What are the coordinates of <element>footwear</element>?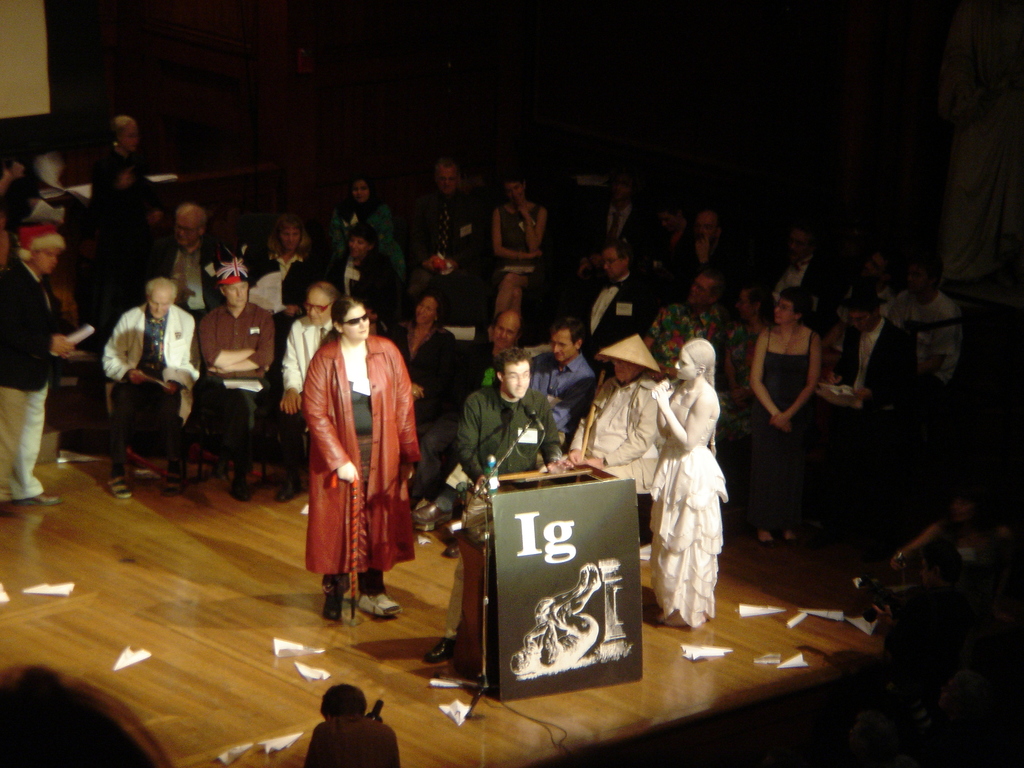
bbox=(108, 474, 131, 502).
